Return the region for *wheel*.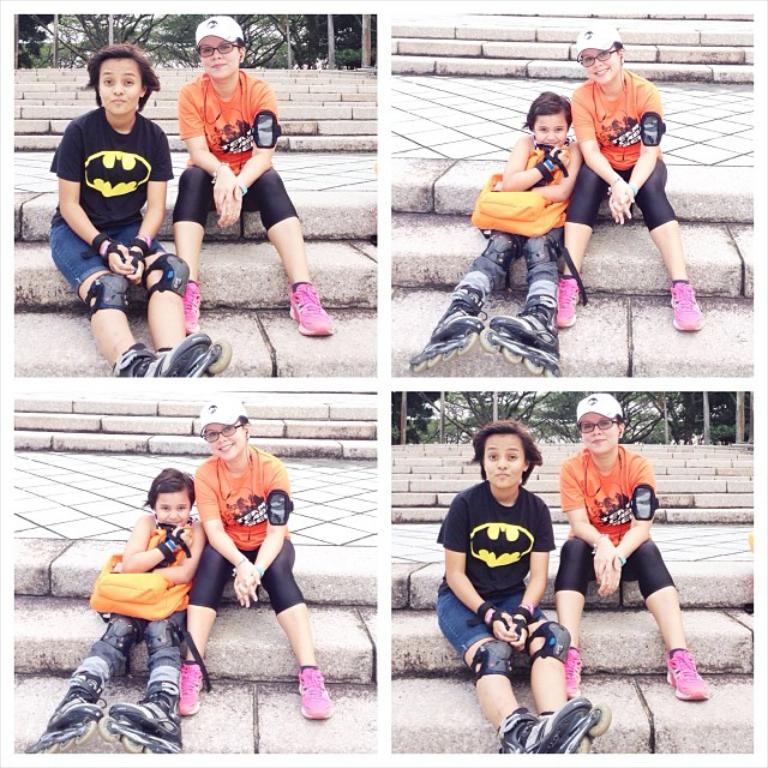
(426, 353, 439, 364).
